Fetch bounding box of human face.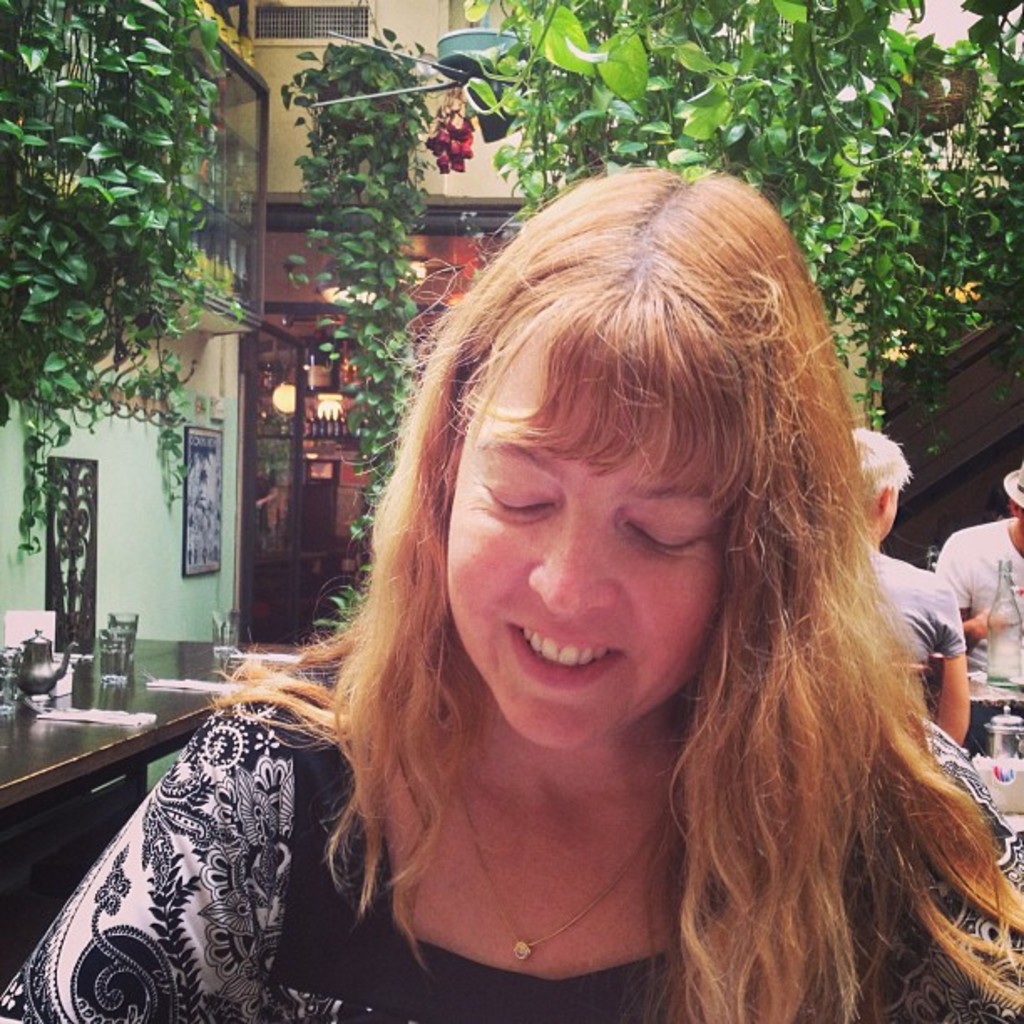
Bbox: {"left": 885, "top": 487, "right": 907, "bottom": 532}.
